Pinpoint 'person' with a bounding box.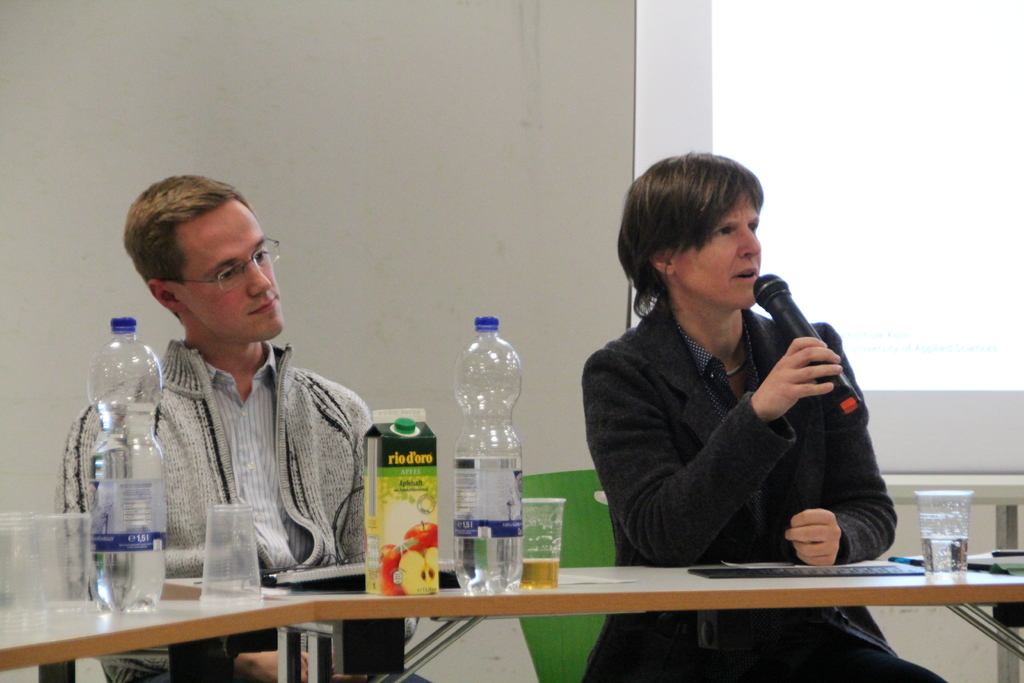
[left=582, top=152, right=948, bottom=682].
